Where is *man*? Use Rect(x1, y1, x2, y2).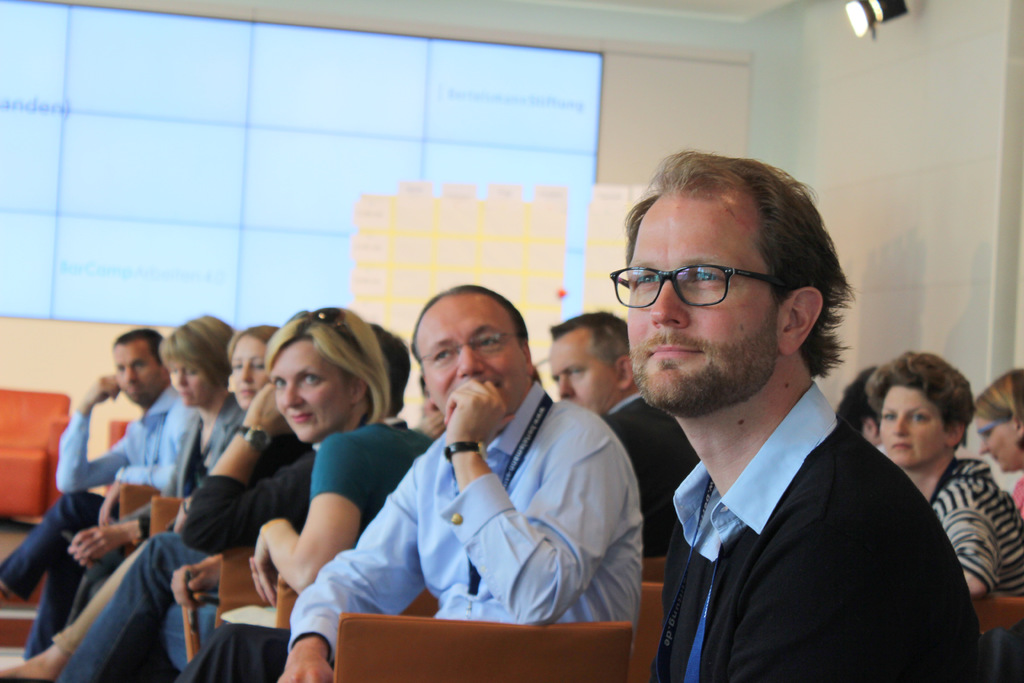
Rect(620, 149, 985, 682).
